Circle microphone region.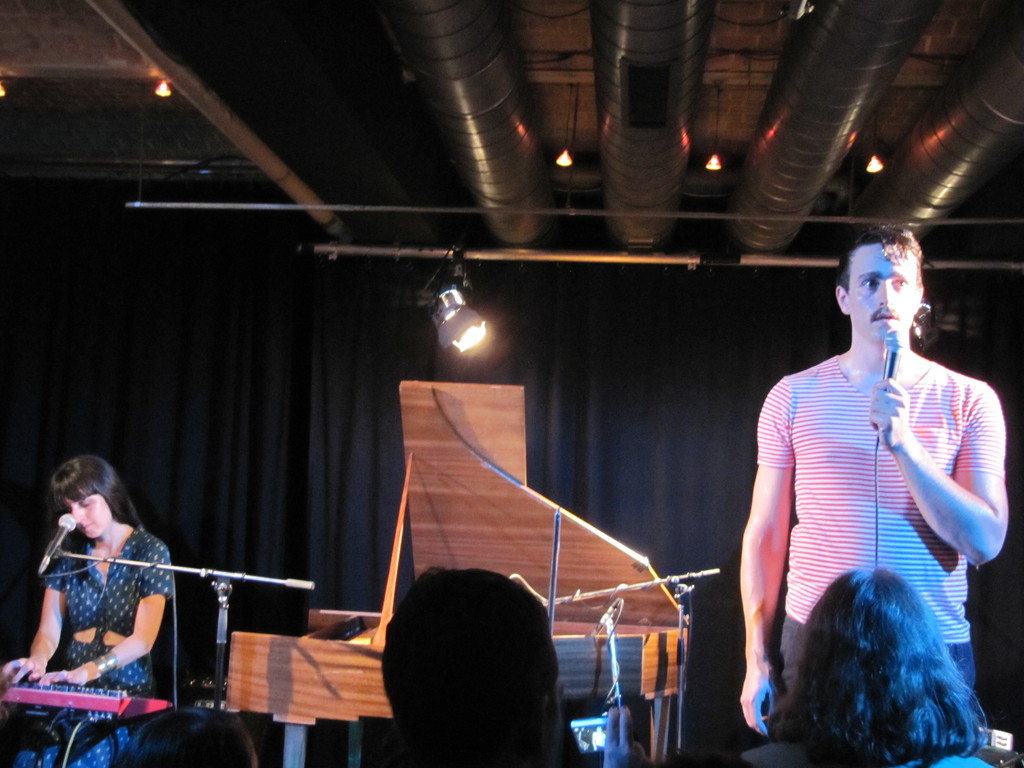
Region: bbox=[30, 511, 83, 578].
